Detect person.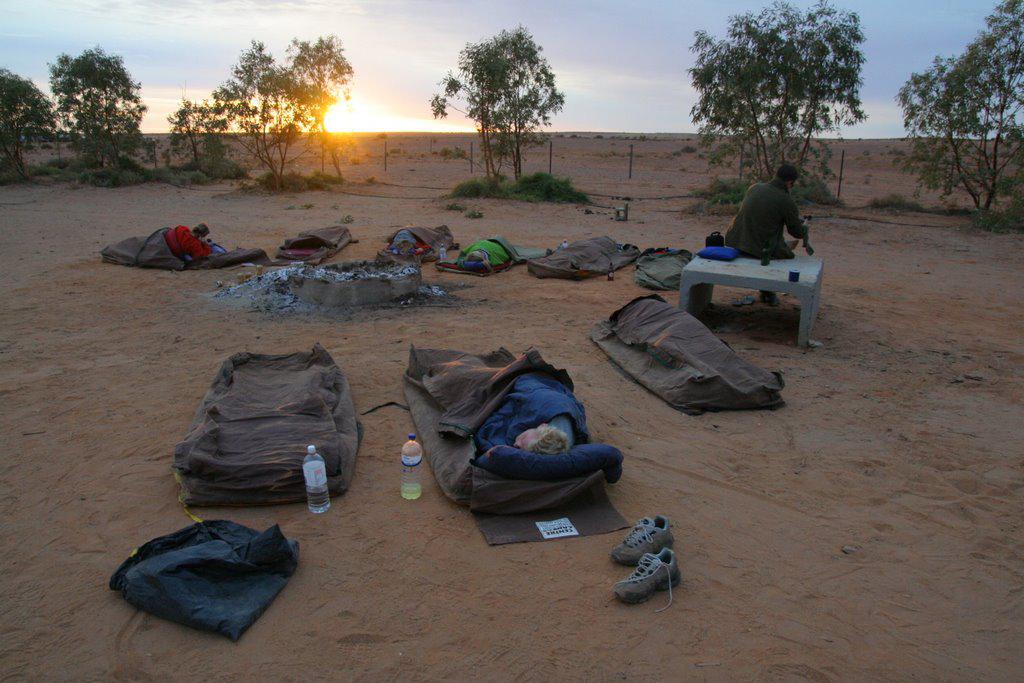
Detected at {"left": 495, "top": 378, "right": 578, "bottom": 456}.
